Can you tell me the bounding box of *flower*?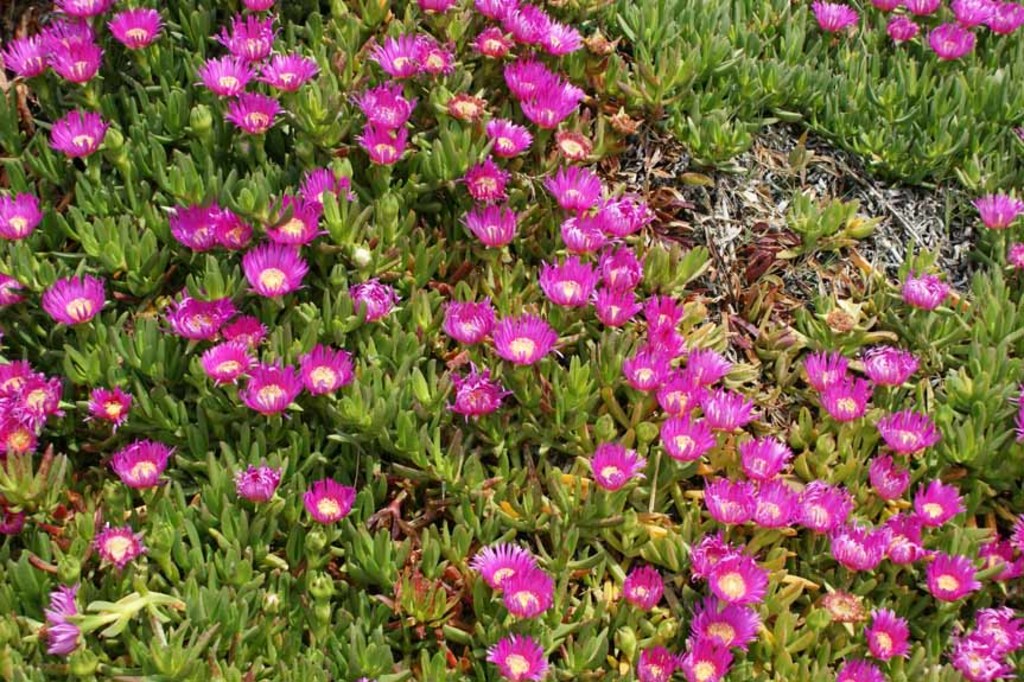
[301,349,382,400].
